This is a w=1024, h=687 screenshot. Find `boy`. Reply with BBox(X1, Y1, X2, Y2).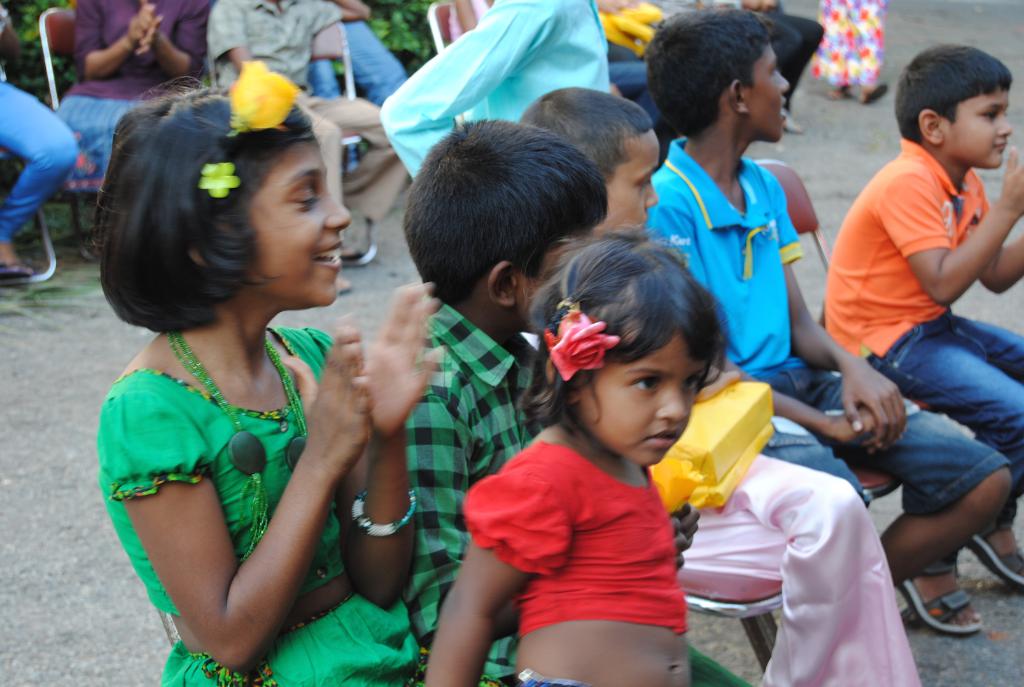
BBox(397, 118, 604, 680).
